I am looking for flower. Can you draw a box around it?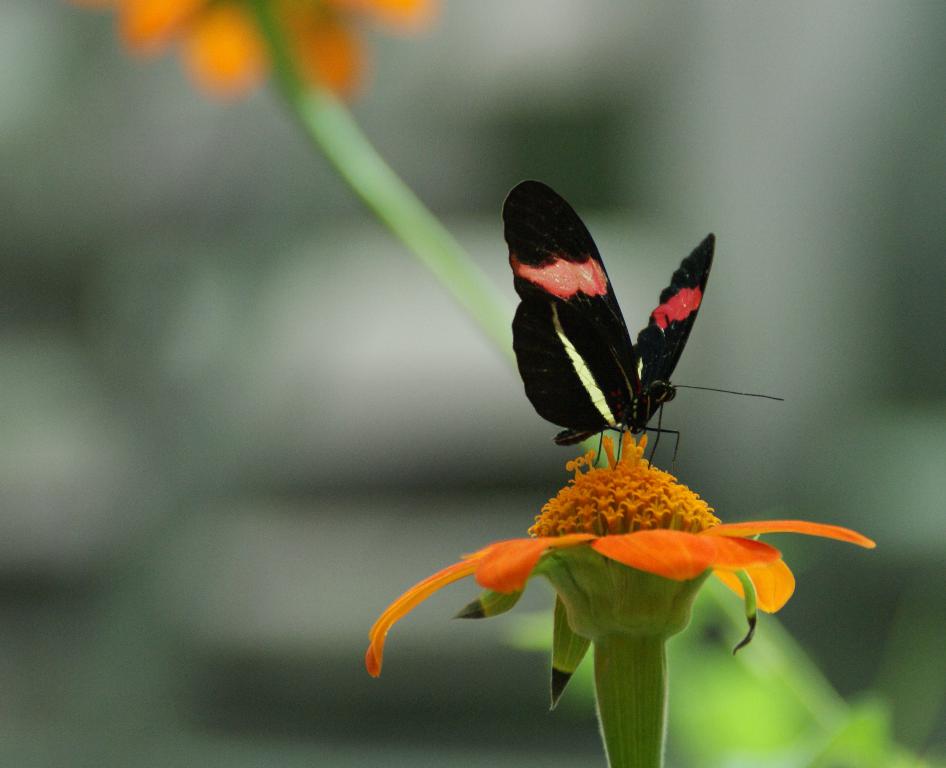
Sure, the bounding box is [112,0,433,100].
